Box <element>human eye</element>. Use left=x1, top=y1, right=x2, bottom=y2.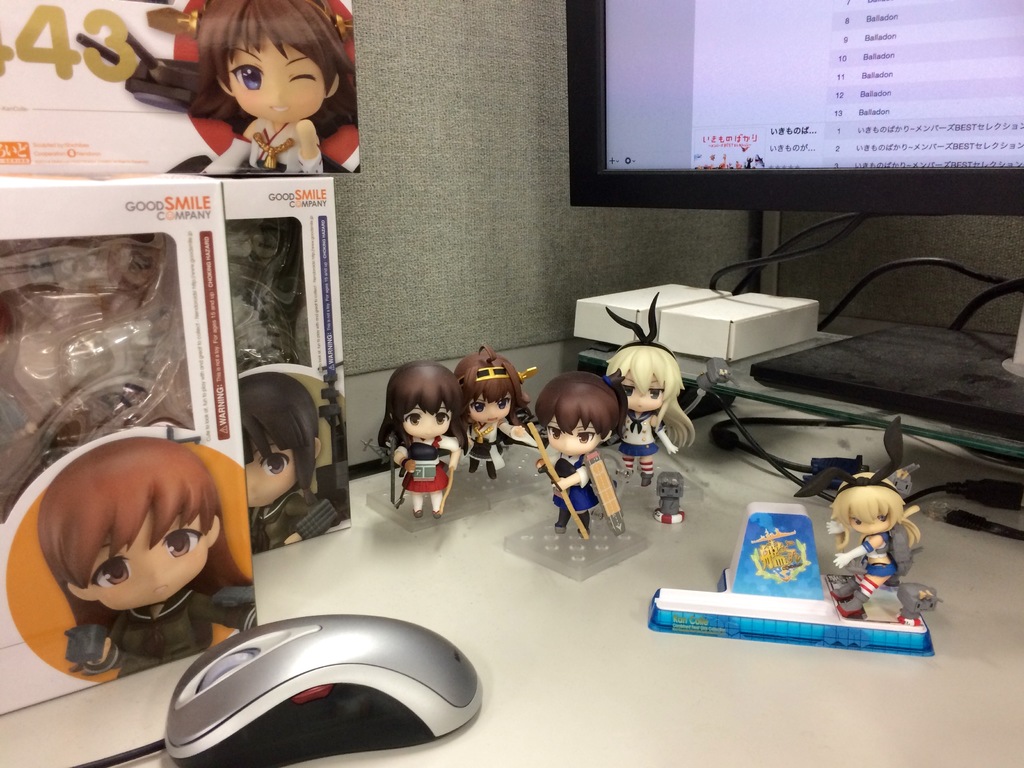
left=575, top=429, right=594, bottom=443.
